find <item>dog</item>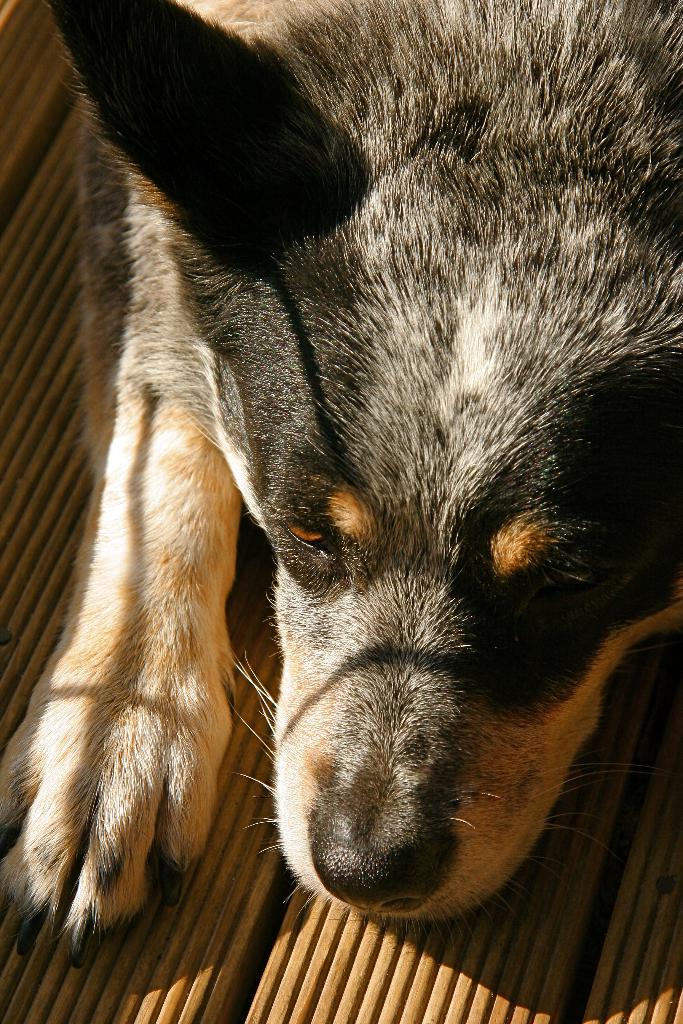
detection(5, 0, 682, 949)
